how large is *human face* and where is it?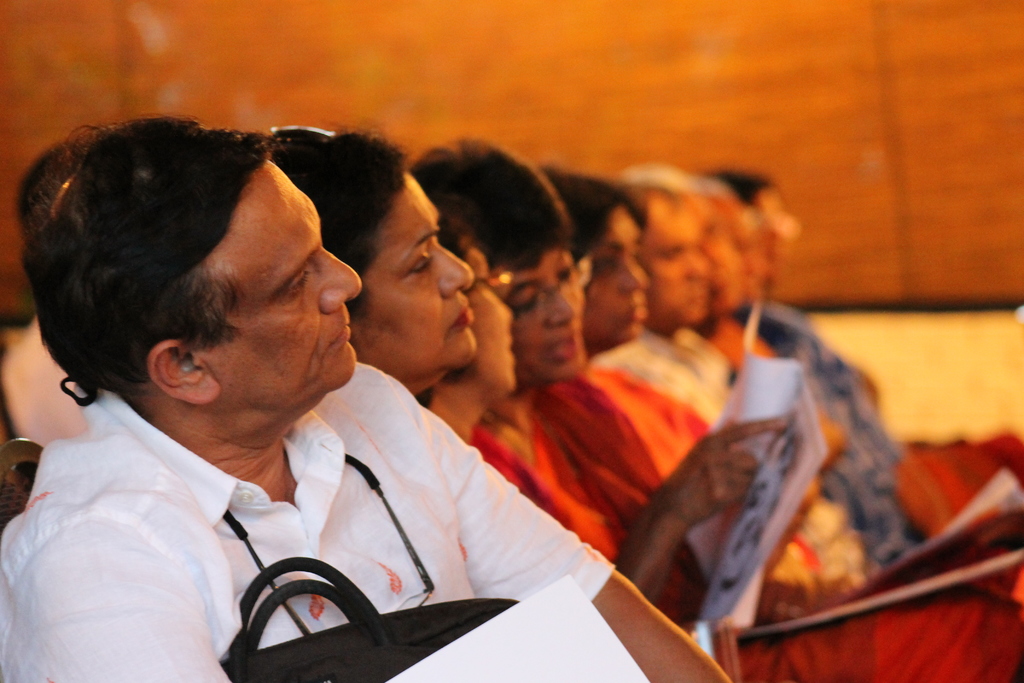
Bounding box: detection(454, 248, 518, 390).
